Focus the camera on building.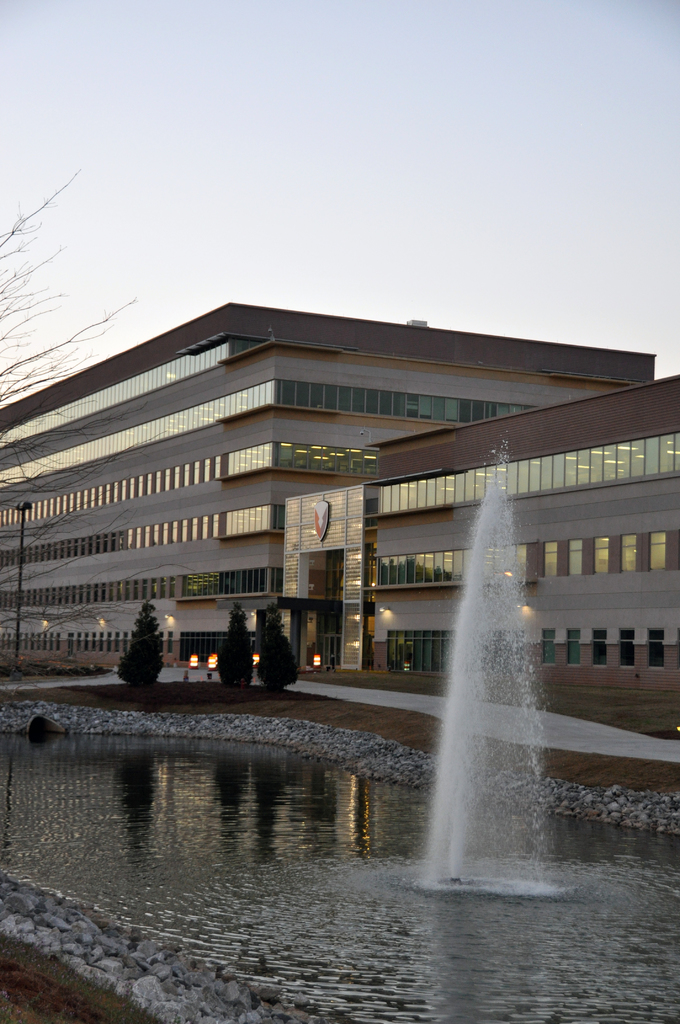
Focus region: select_region(369, 371, 679, 659).
